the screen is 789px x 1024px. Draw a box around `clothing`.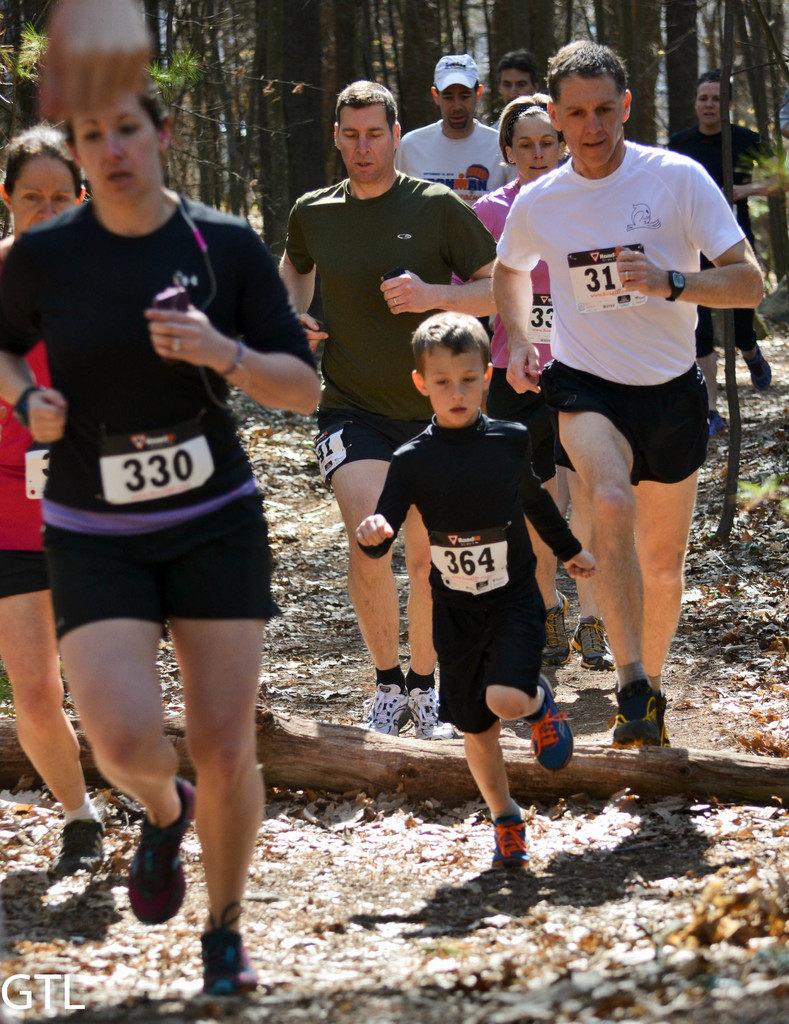
select_region(0, 192, 326, 654).
